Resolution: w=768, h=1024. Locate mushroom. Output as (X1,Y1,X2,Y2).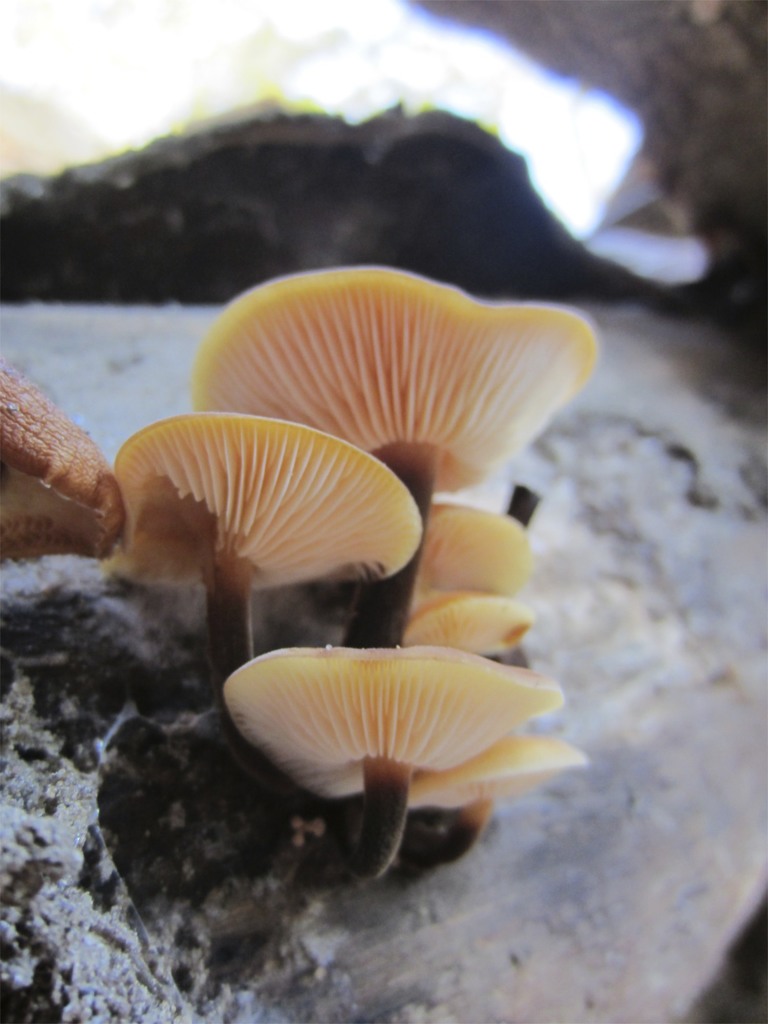
(206,255,584,839).
